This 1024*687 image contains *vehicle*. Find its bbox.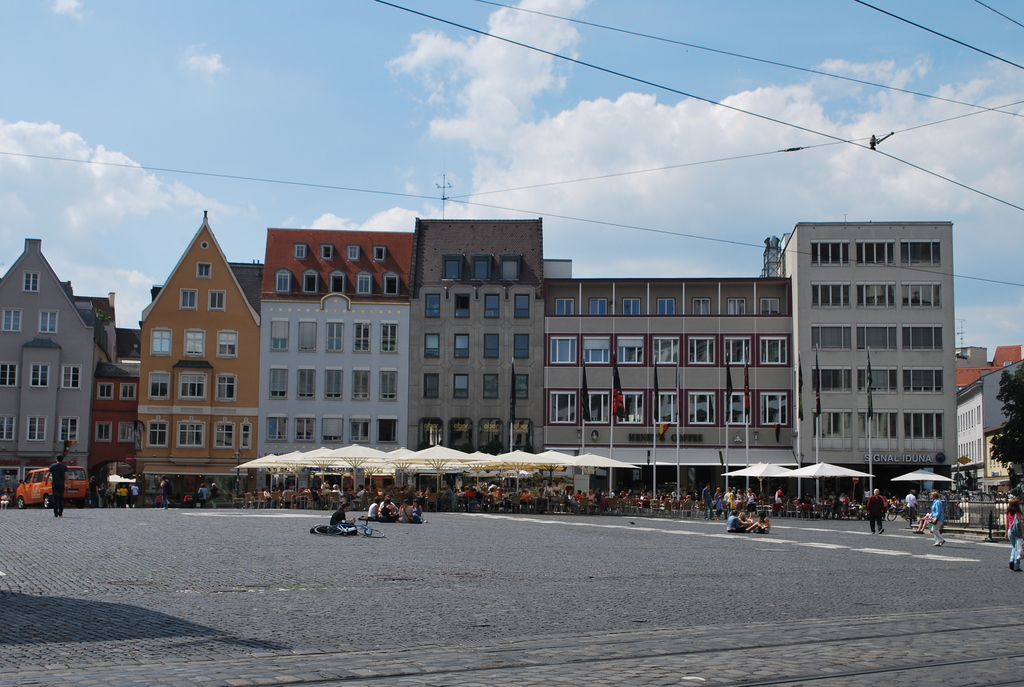
rect(16, 466, 87, 508).
